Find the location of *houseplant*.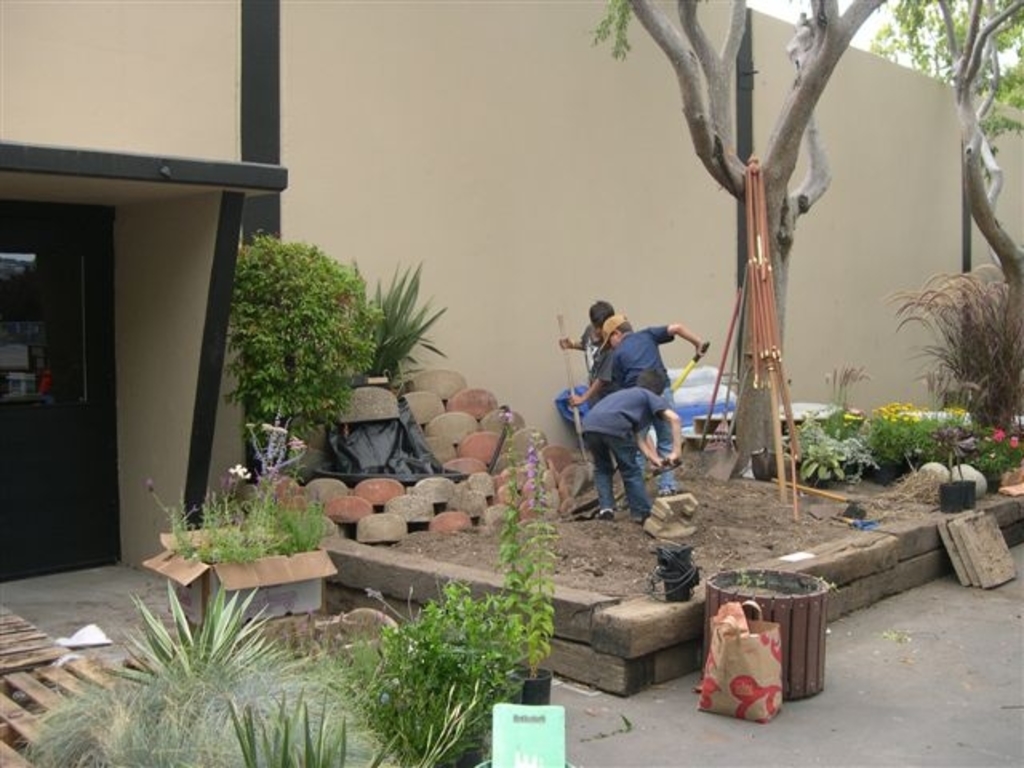
Location: left=350, top=254, right=450, bottom=406.
